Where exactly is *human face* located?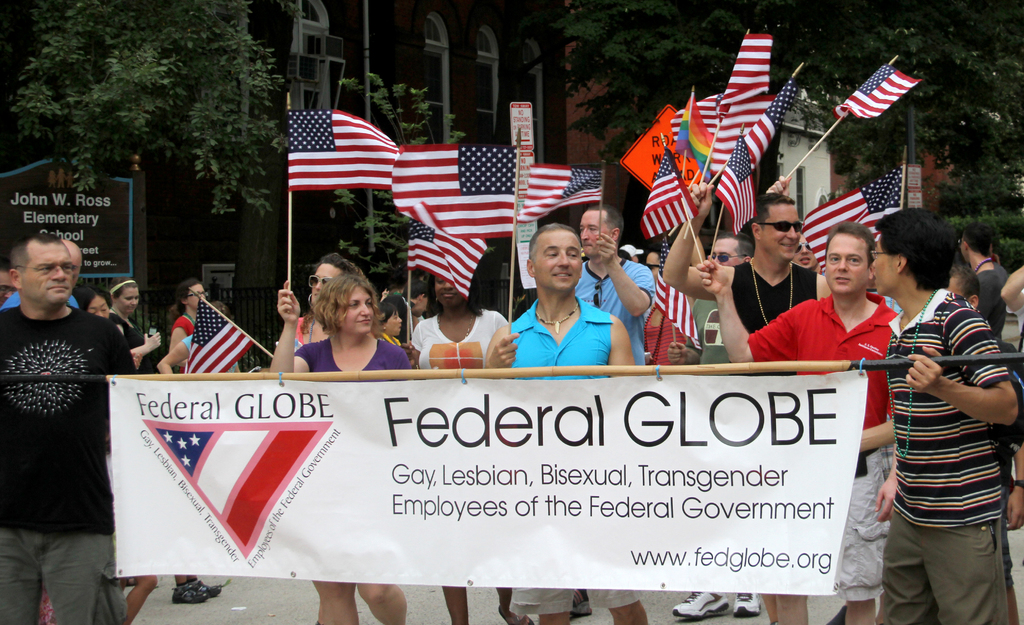
Its bounding box is l=713, t=239, r=742, b=267.
